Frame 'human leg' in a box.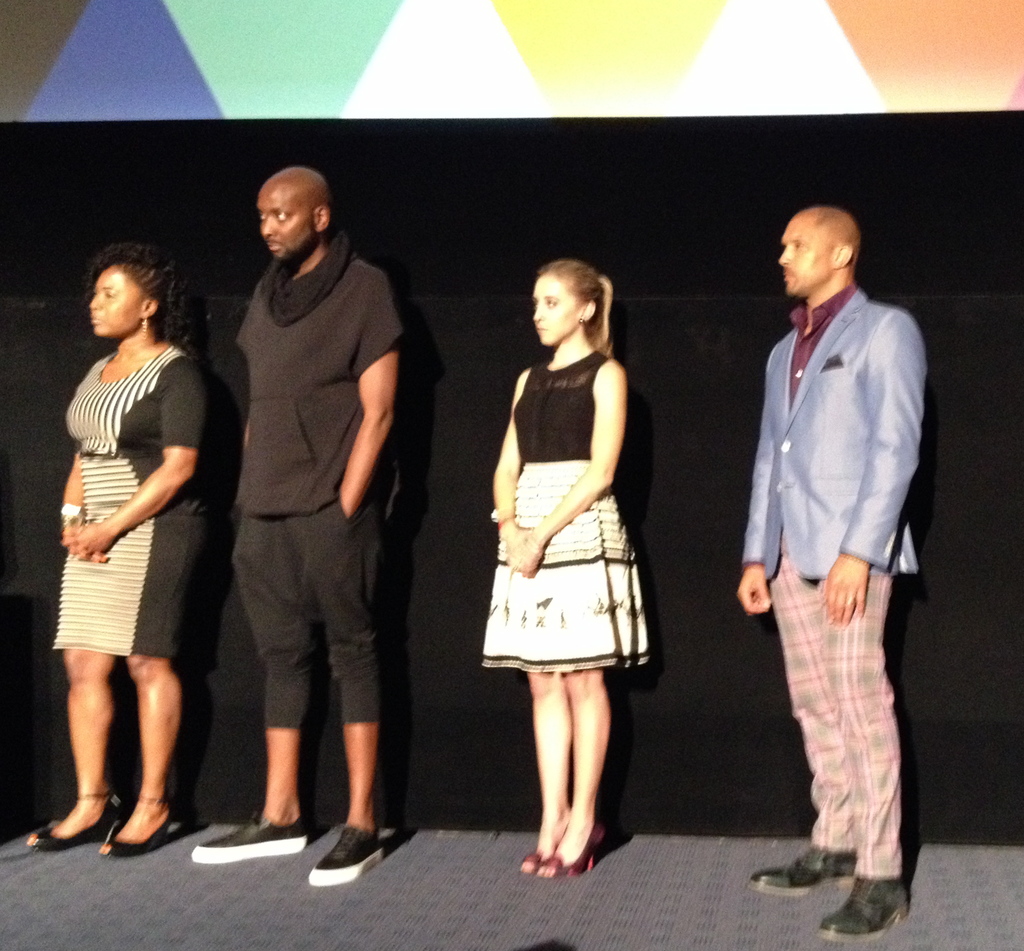
Rect(514, 659, 575, 865).
